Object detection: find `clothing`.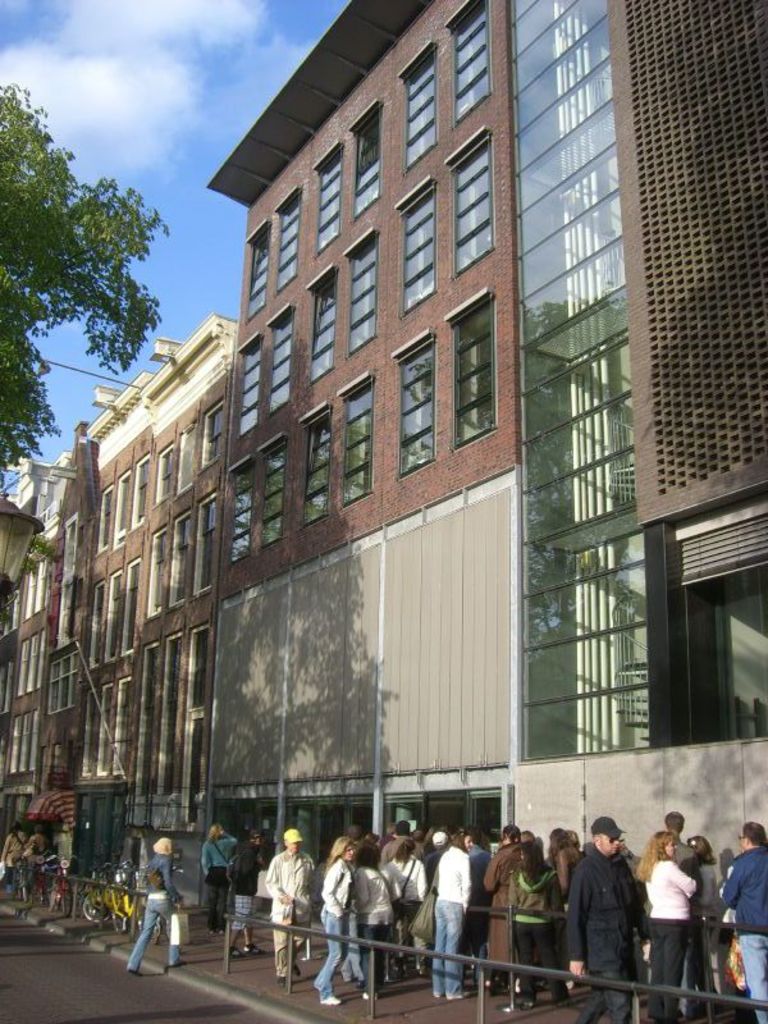
{"x1": 426, "y1": 837, "x2": 474, "y2": 998}.
